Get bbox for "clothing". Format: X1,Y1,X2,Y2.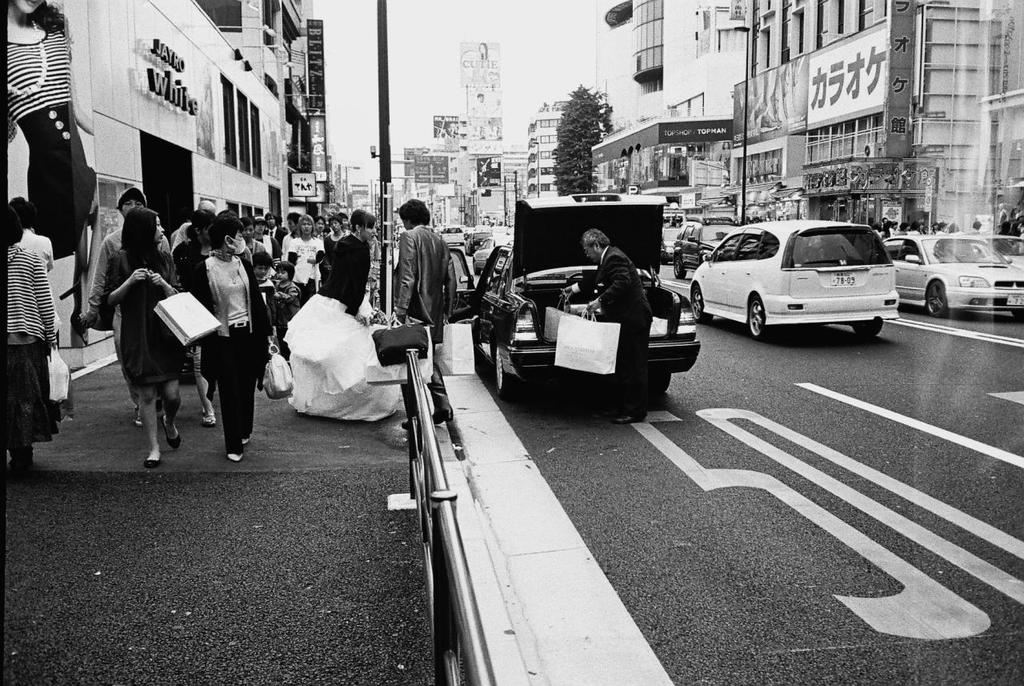
273,278,300,323.
